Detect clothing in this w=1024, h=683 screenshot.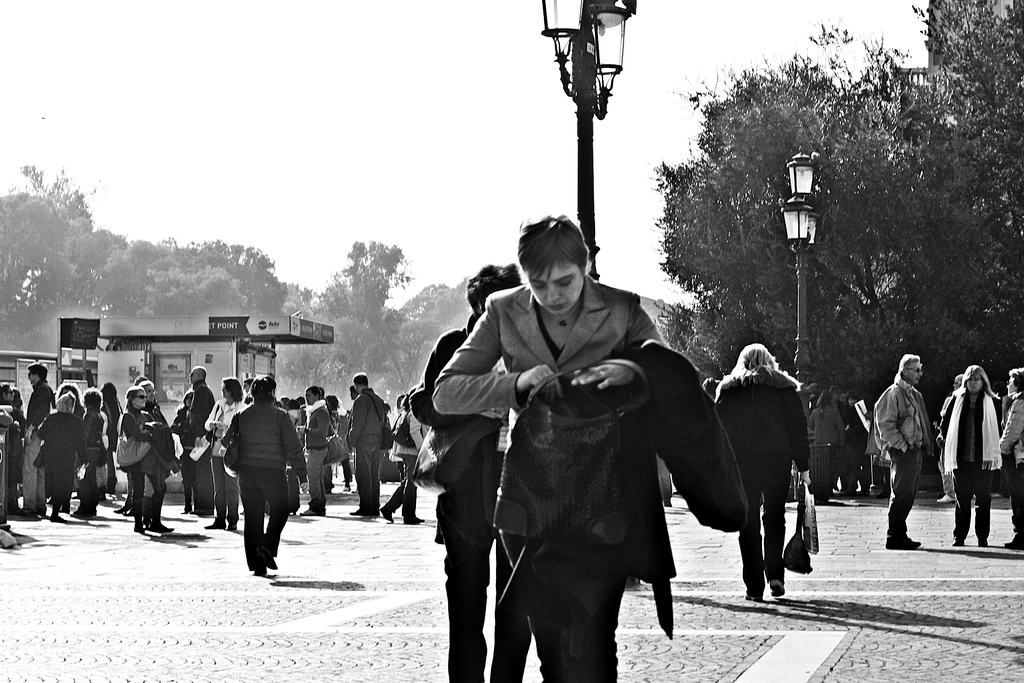
Detection: crop(380, 464, 419, 525).
